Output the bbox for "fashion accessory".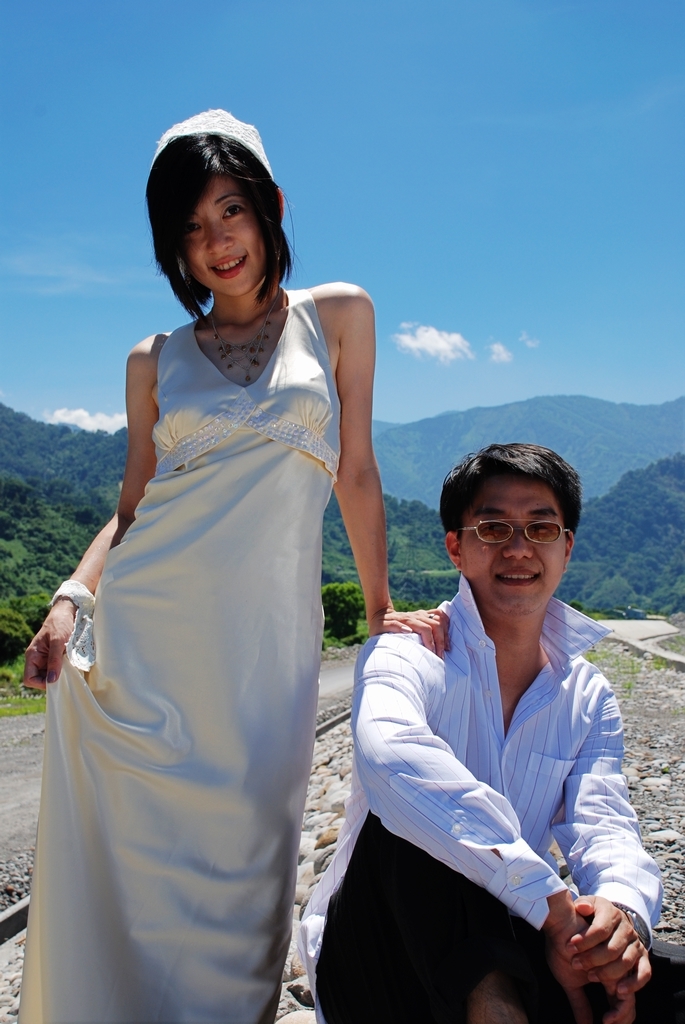
rect(429, 615, 432, 618).
